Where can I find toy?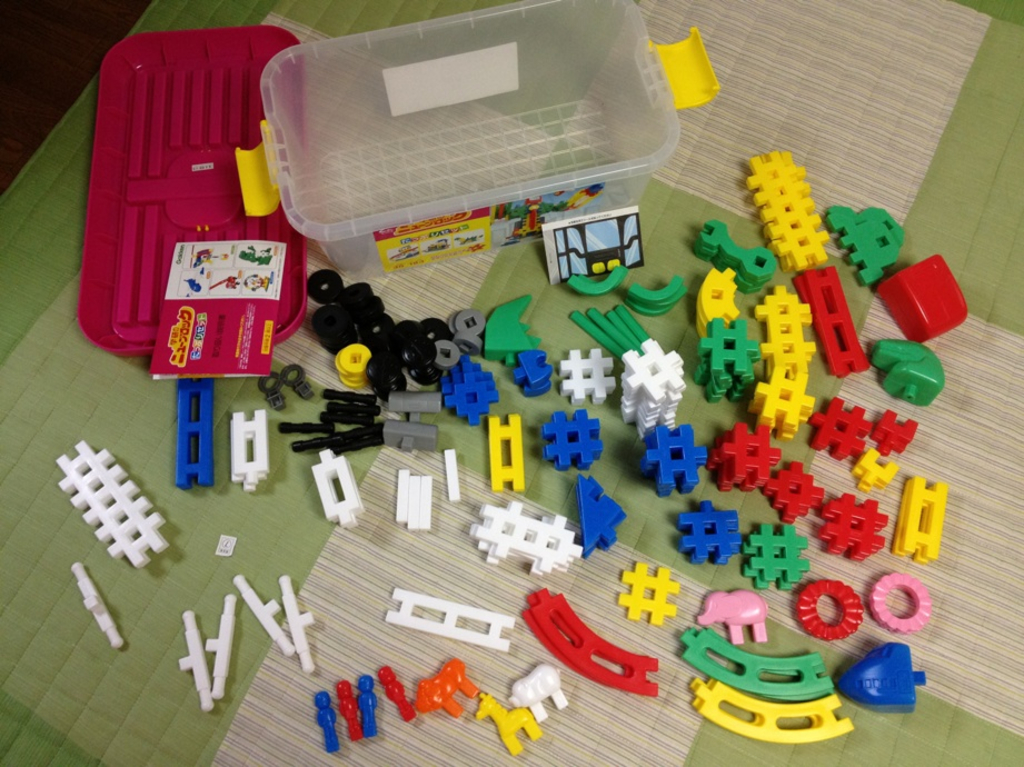
You can find it at crop(795, 585, 862, 644).
